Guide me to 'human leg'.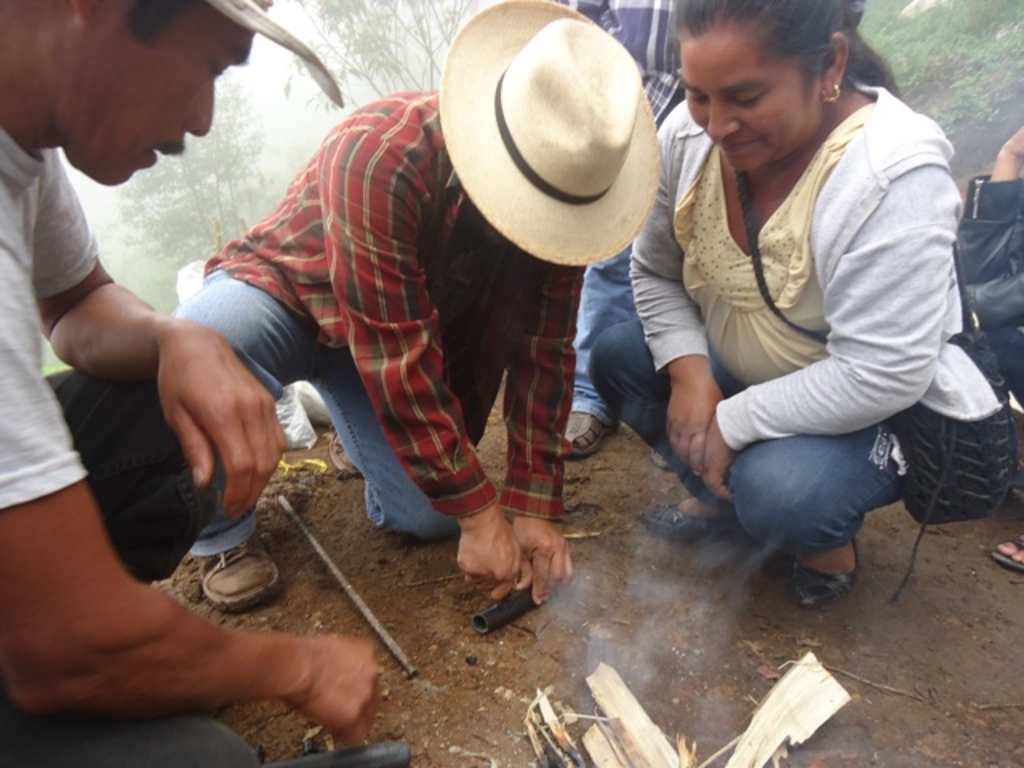
Guidance: <bbox>310, 350, 454, 538</bbox>.
